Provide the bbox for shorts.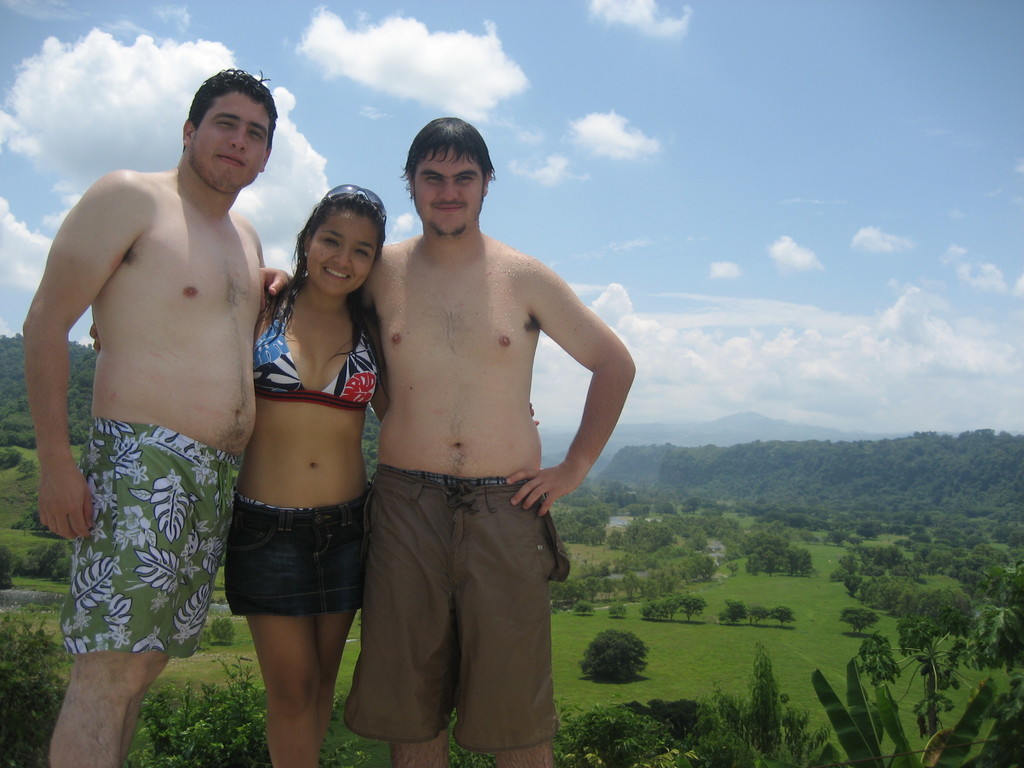
bbox=[343, 470, 571, 750].
